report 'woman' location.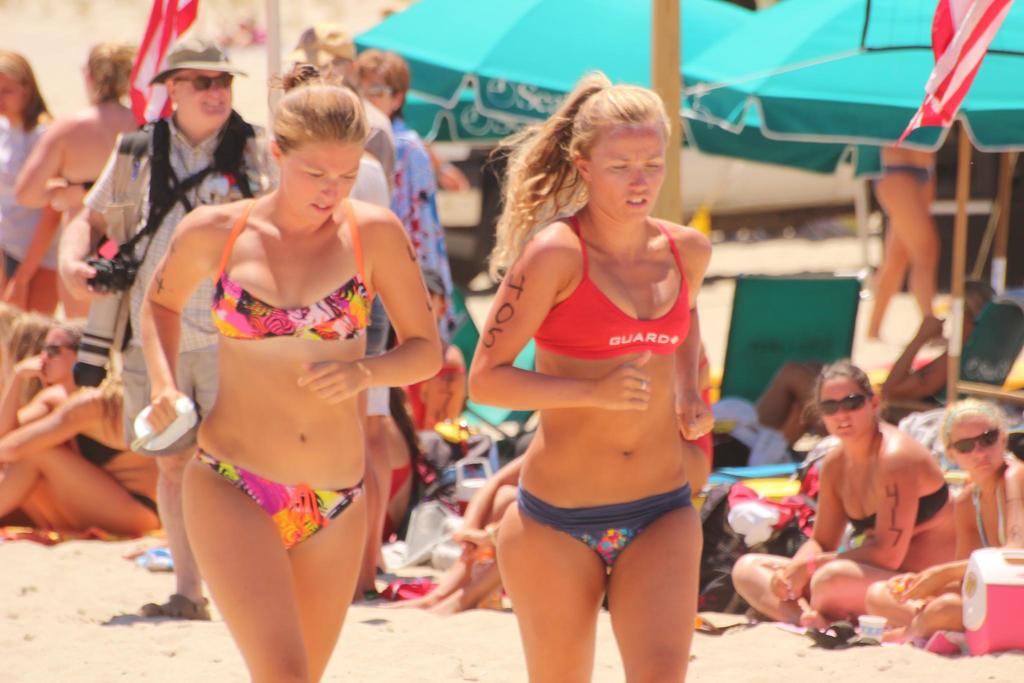
Report: BBox(862, 142, 945, 345).
